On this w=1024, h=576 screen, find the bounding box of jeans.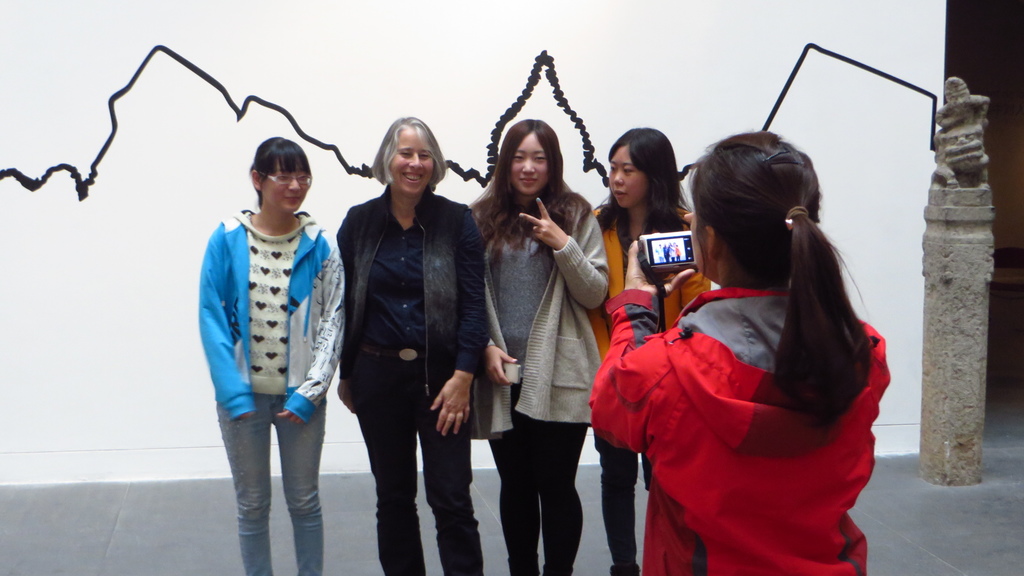
Bounding box: [215,390,324,575].
